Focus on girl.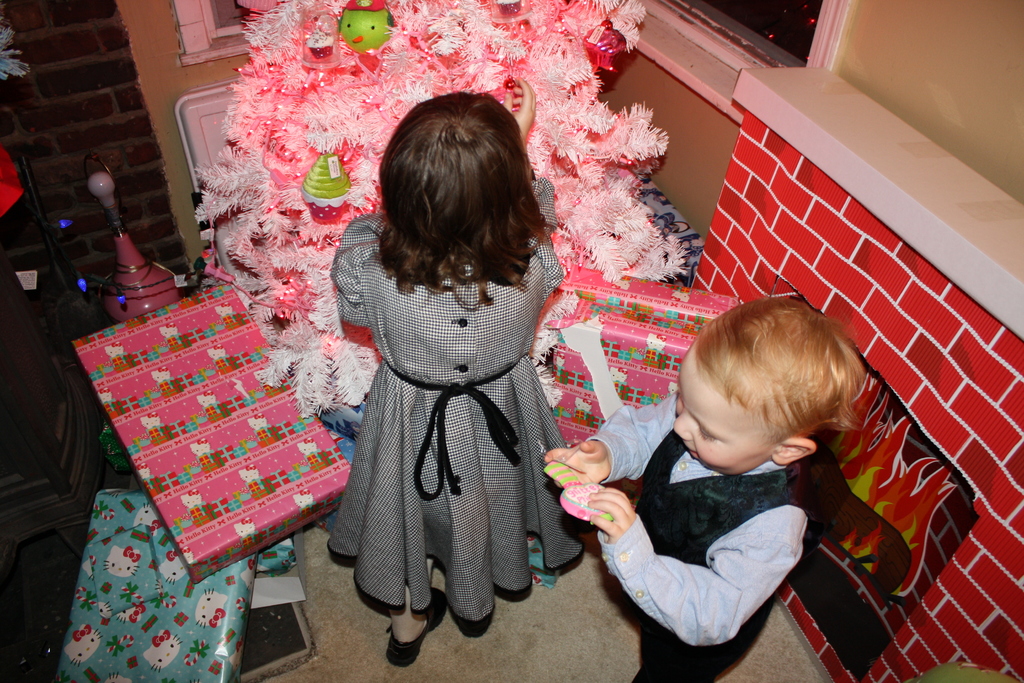
Focused at (x1=328, y1=77, x2=586, y2=664).
